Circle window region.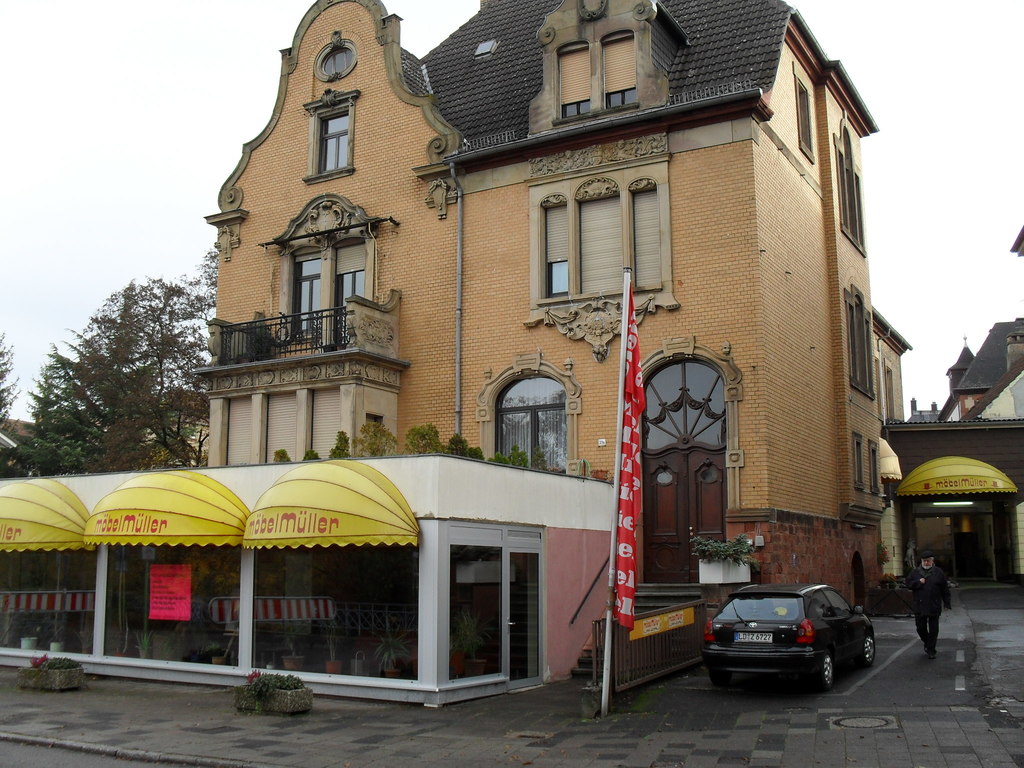
Region: {"left": 524, "top": 163, "right": 670, "bottom": 307}.
